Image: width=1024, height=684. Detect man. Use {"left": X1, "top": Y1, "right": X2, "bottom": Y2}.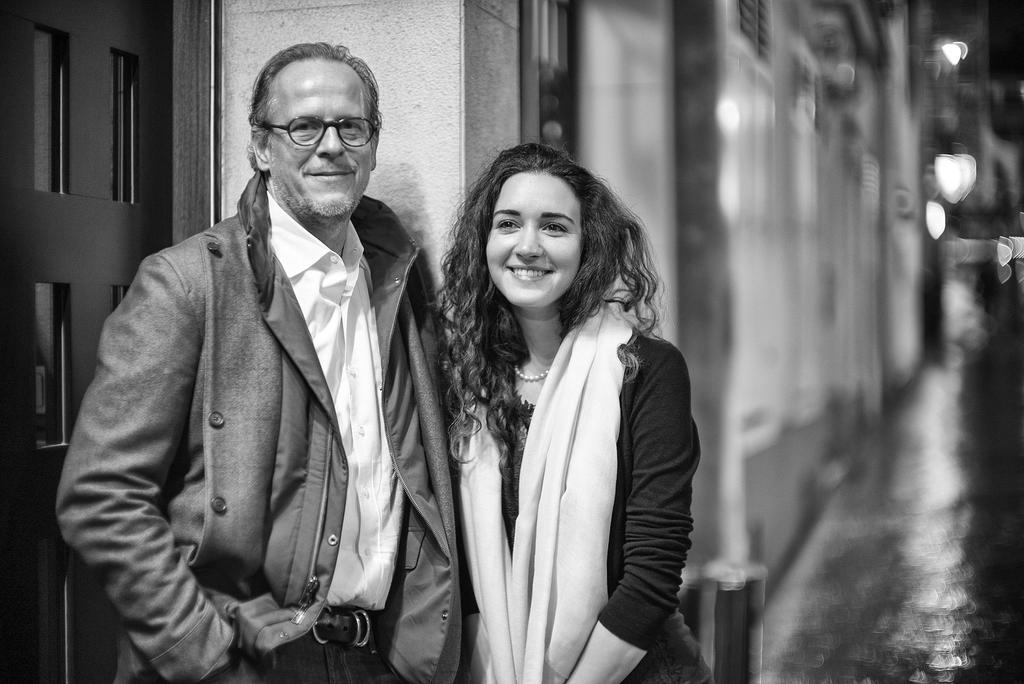
{"left": 60, "top": 47, "right": 453, "bottom": 683}.
